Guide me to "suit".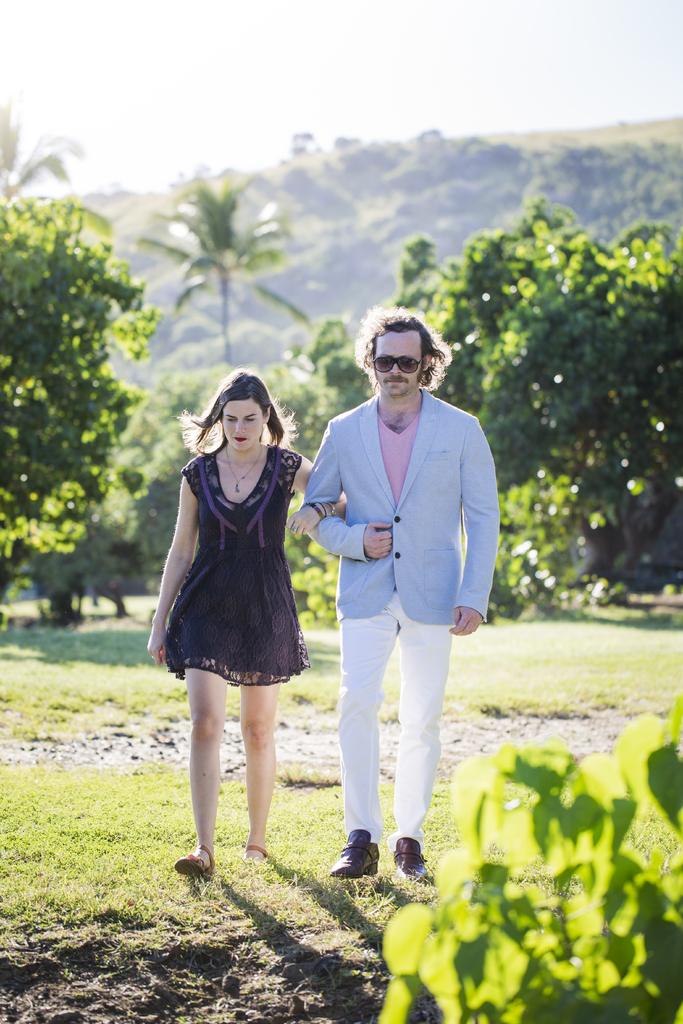
Guidance: 308, 352, 500, 872.
